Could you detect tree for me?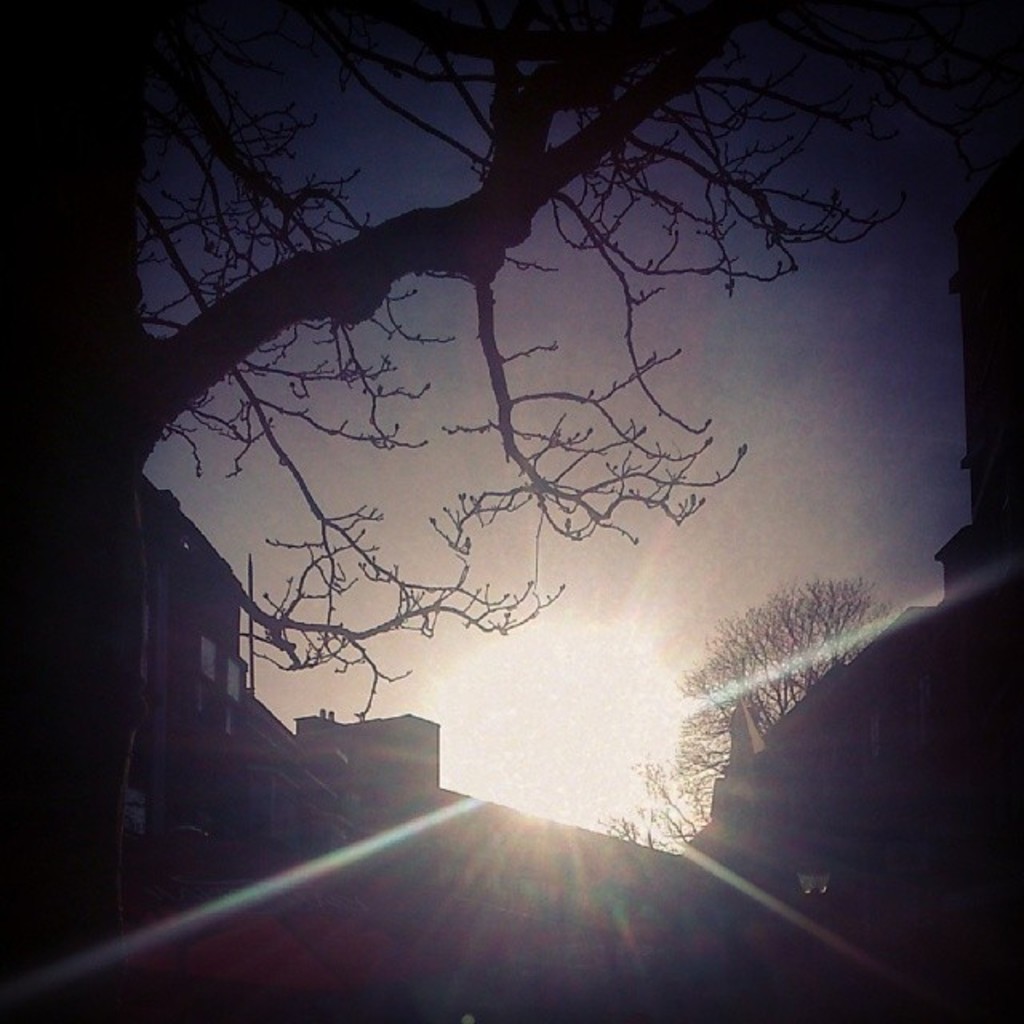
Detection result: bbox=[0, 2, 907, 1022].
